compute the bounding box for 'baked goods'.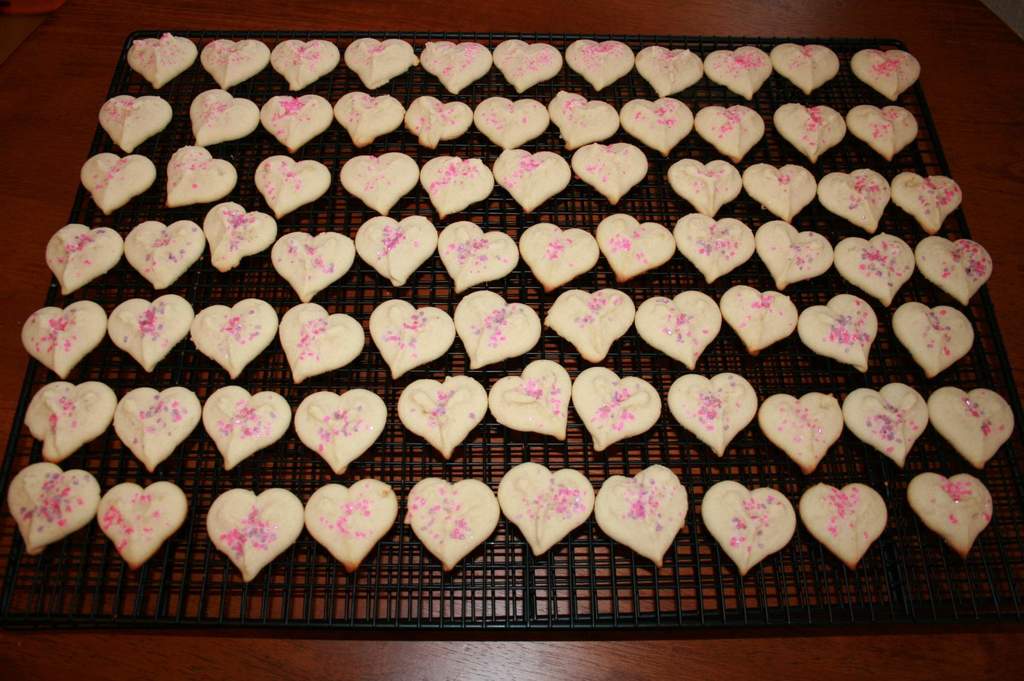
272 232 361 303.
